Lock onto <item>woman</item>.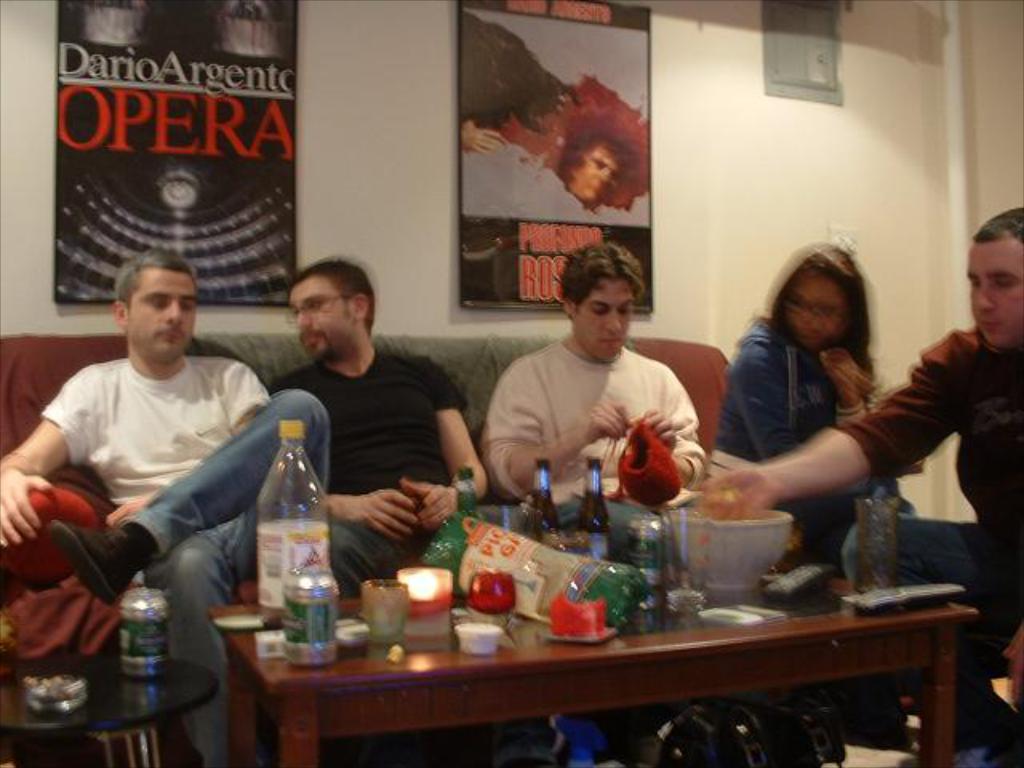
Locked: 715 240 915 568.
